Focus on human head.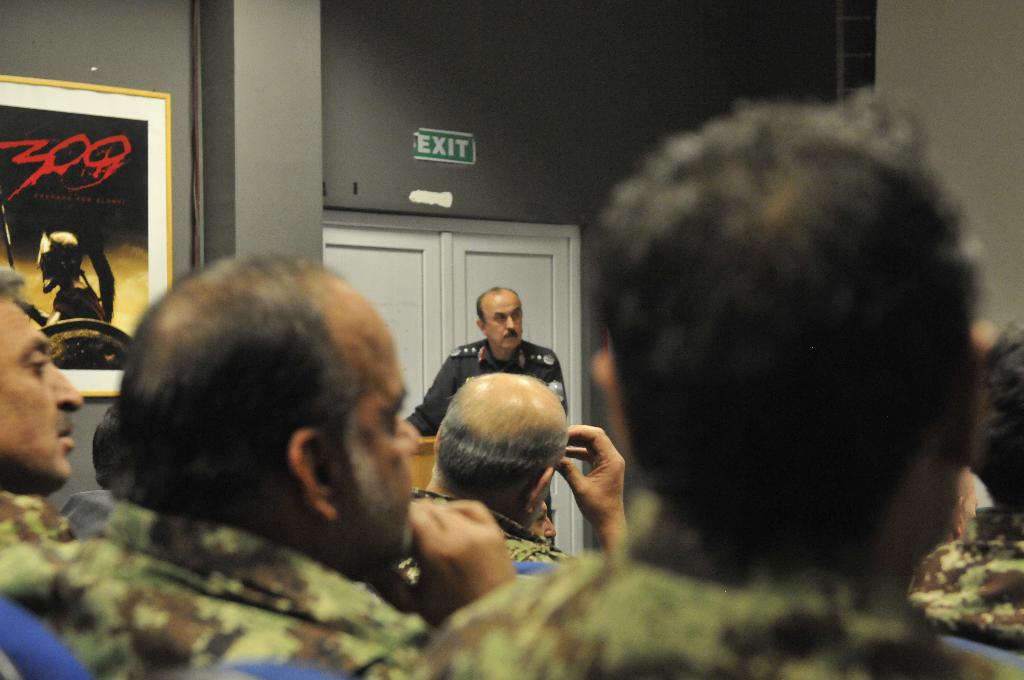
Focused at {"left": 122, "top": 257, "right": 407, "bottom": 569}.
